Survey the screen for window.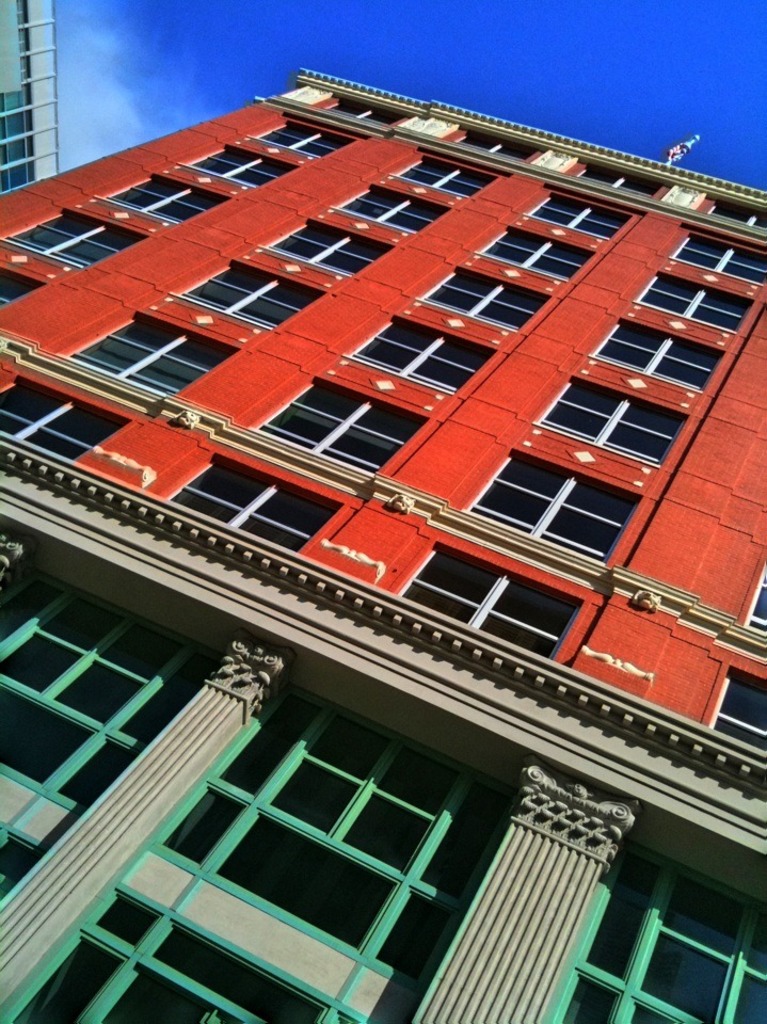
Survey found: [429, 259, 557, 334].
